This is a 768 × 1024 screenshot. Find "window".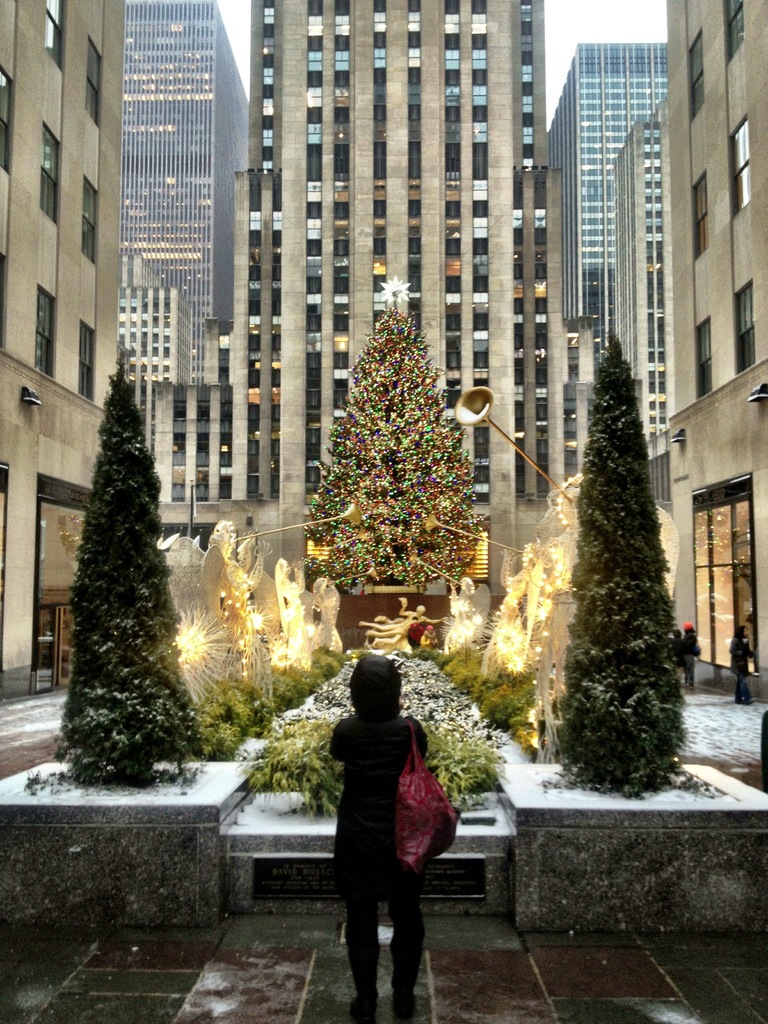
Bounding box: 694 321 714 399.
